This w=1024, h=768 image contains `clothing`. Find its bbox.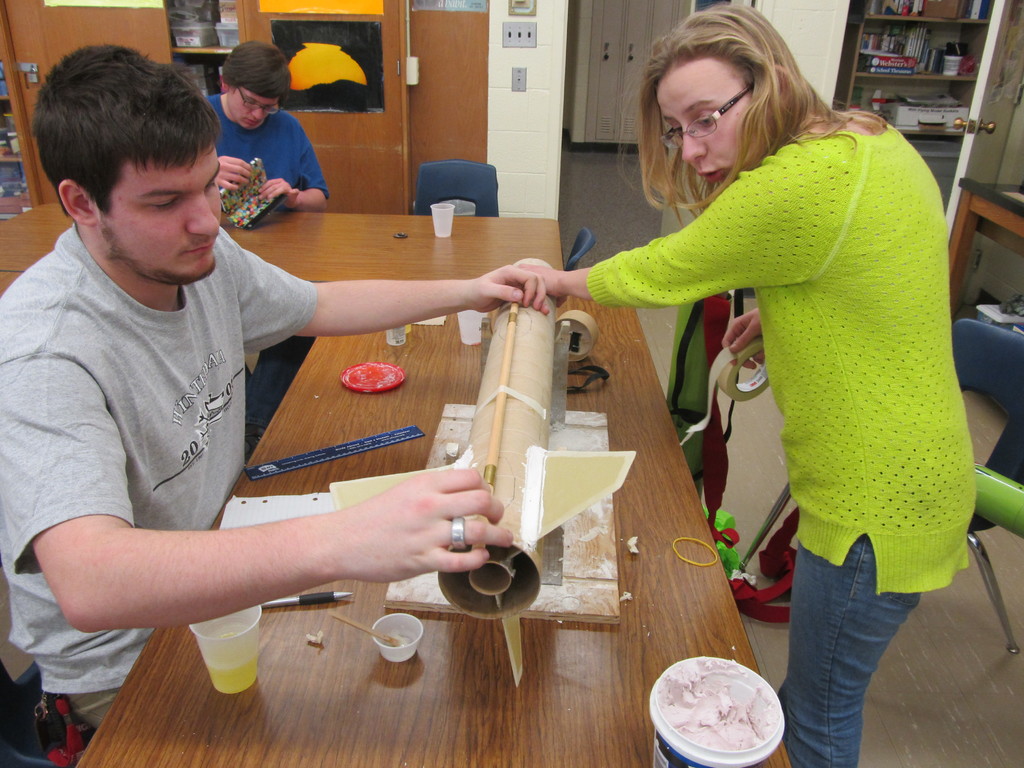
detection(18, 151, 330, 694).
